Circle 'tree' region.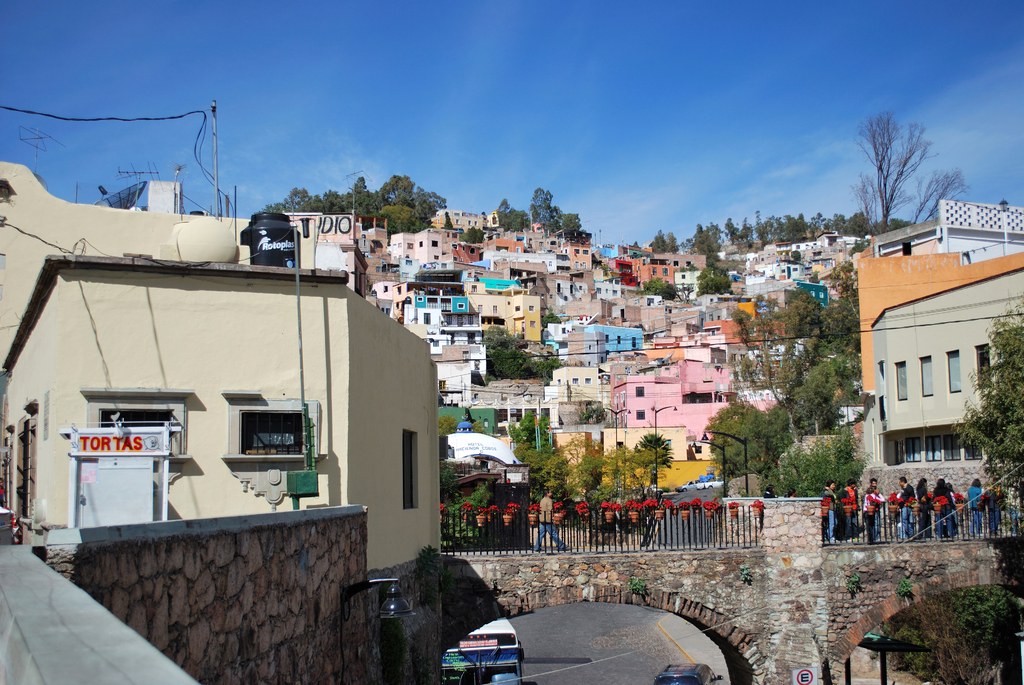
Region: rect(950, 290, 1023, 529).
